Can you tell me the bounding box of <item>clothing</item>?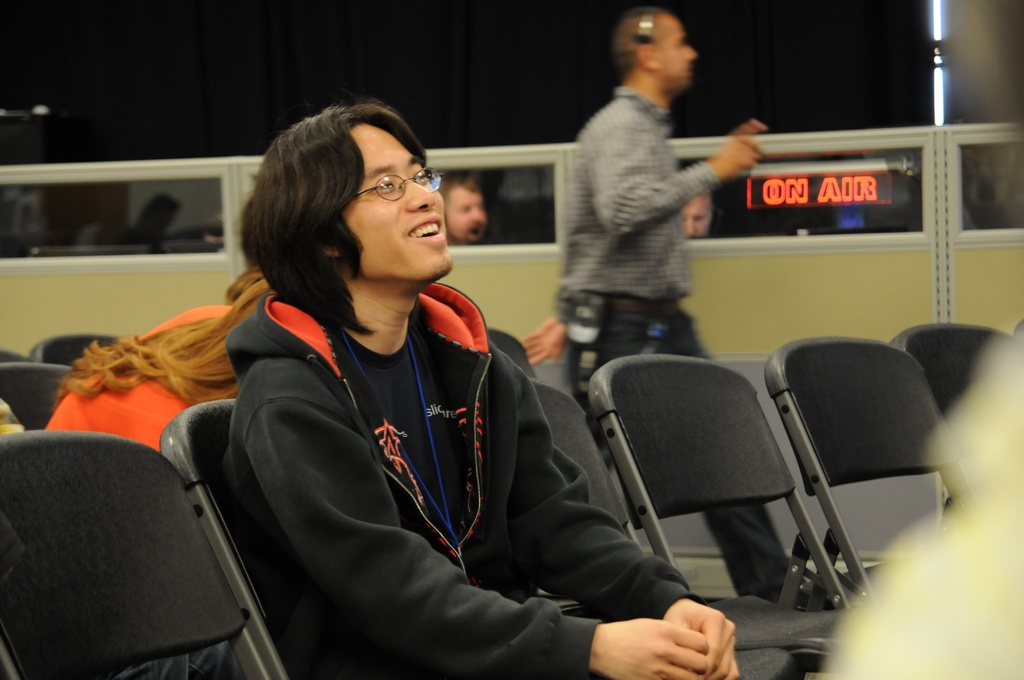
[43, 301, 229, 453].
